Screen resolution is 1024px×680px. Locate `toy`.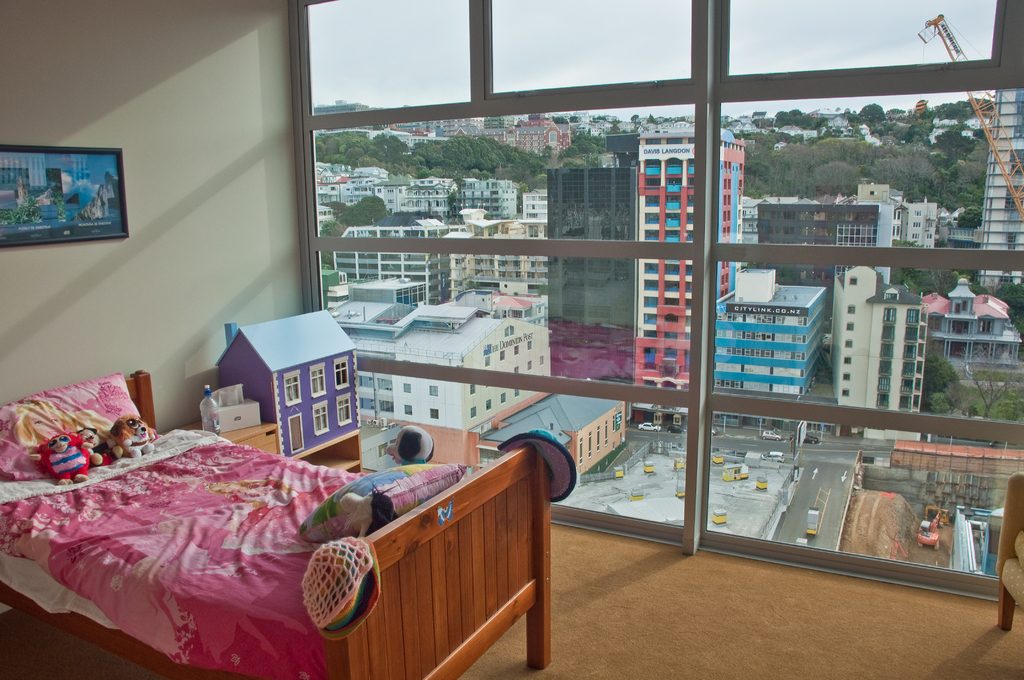
{"left": 31, "top": 428, "right": 99, "bottom": 494}.
